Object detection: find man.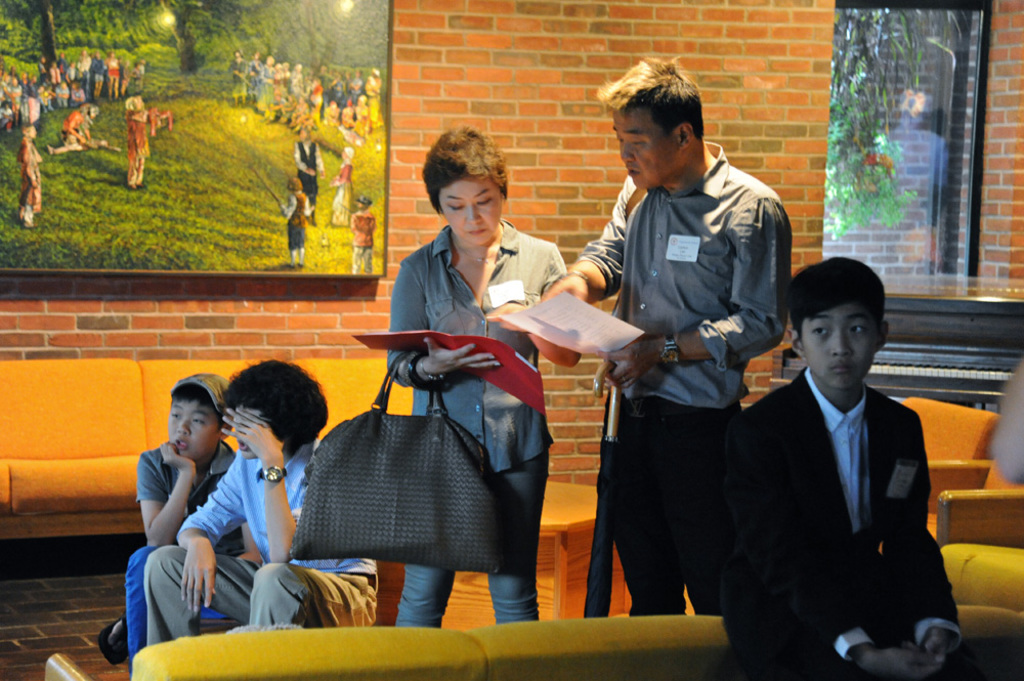
(536,55,793,614).
